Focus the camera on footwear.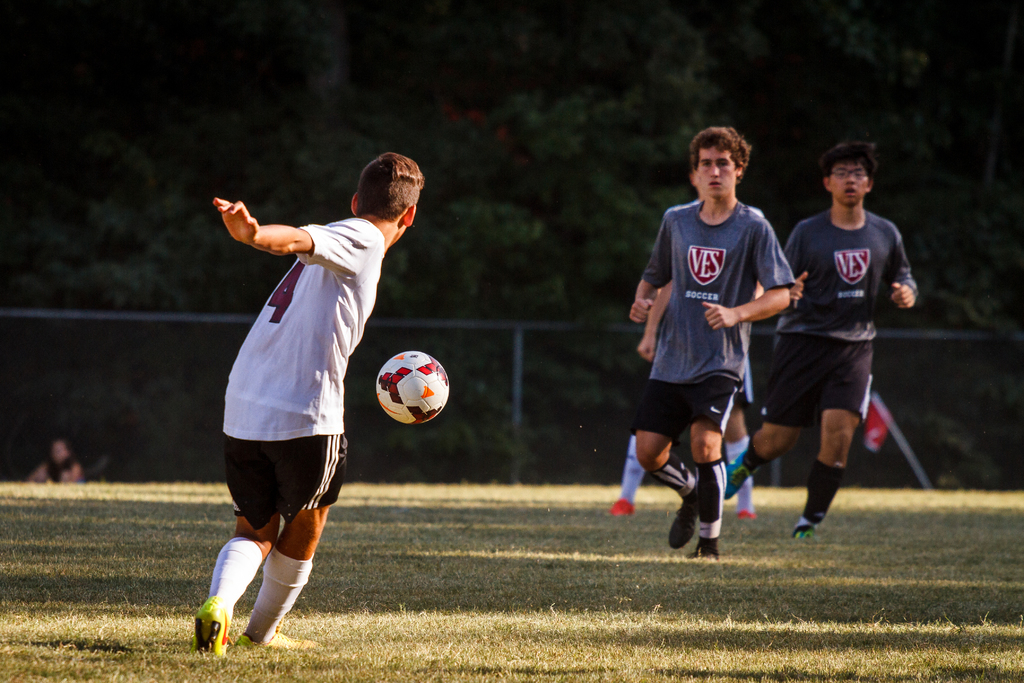
Focus region: locate(724, 451, 757, 498).
